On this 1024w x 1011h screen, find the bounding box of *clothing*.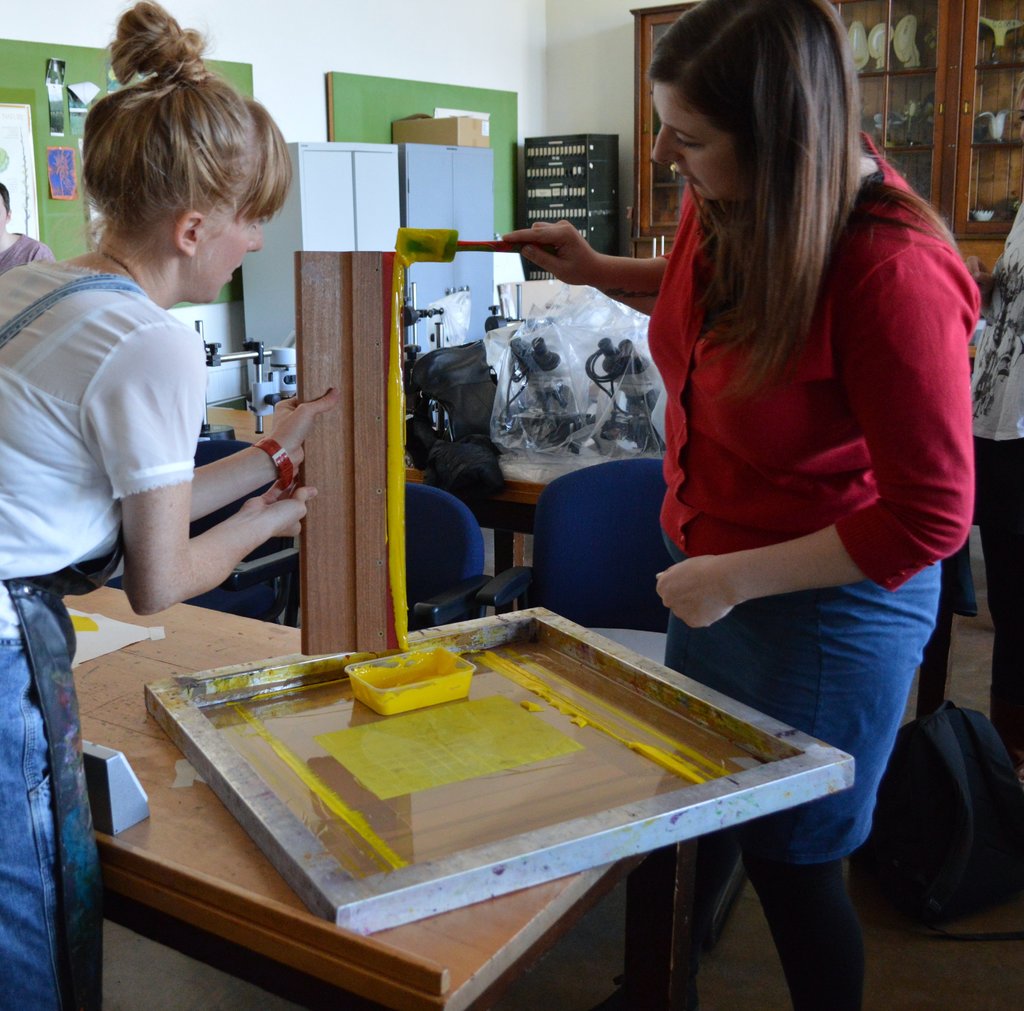
Bounding box: 644,125,975,865.
